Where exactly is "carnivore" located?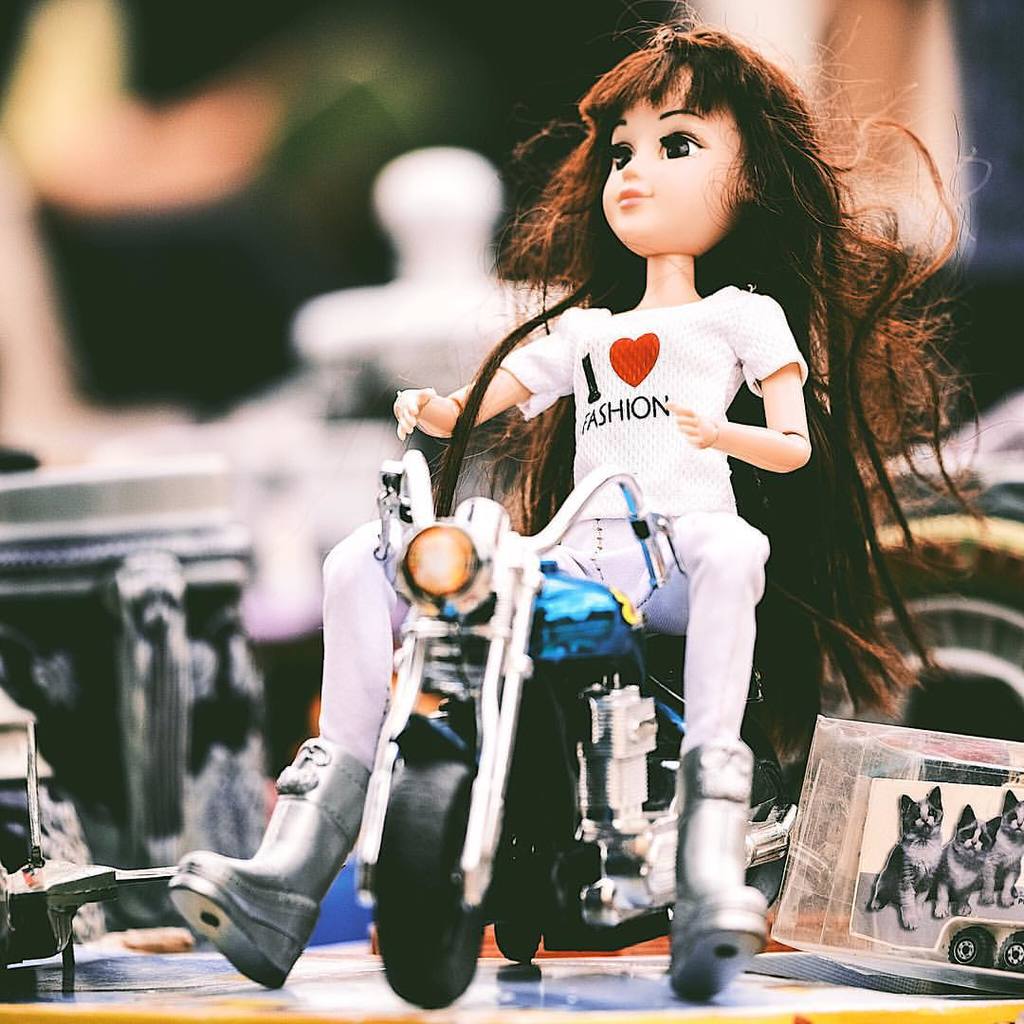
Its bounding box is <box>149,0,972,1001</box>.
